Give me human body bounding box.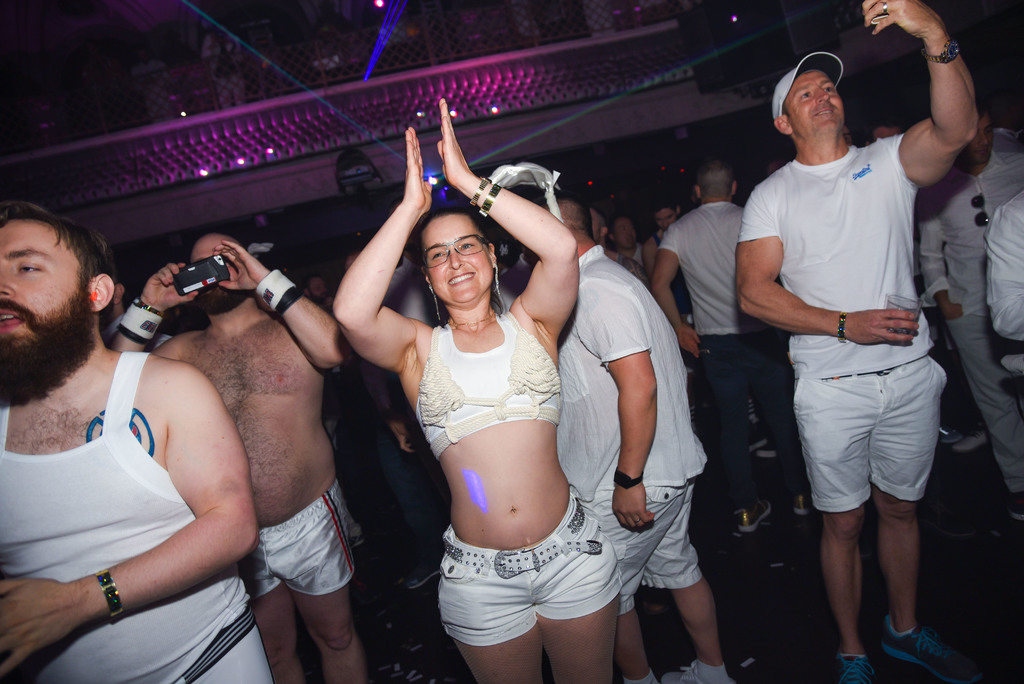
<box>368,145,628,676</box>.
